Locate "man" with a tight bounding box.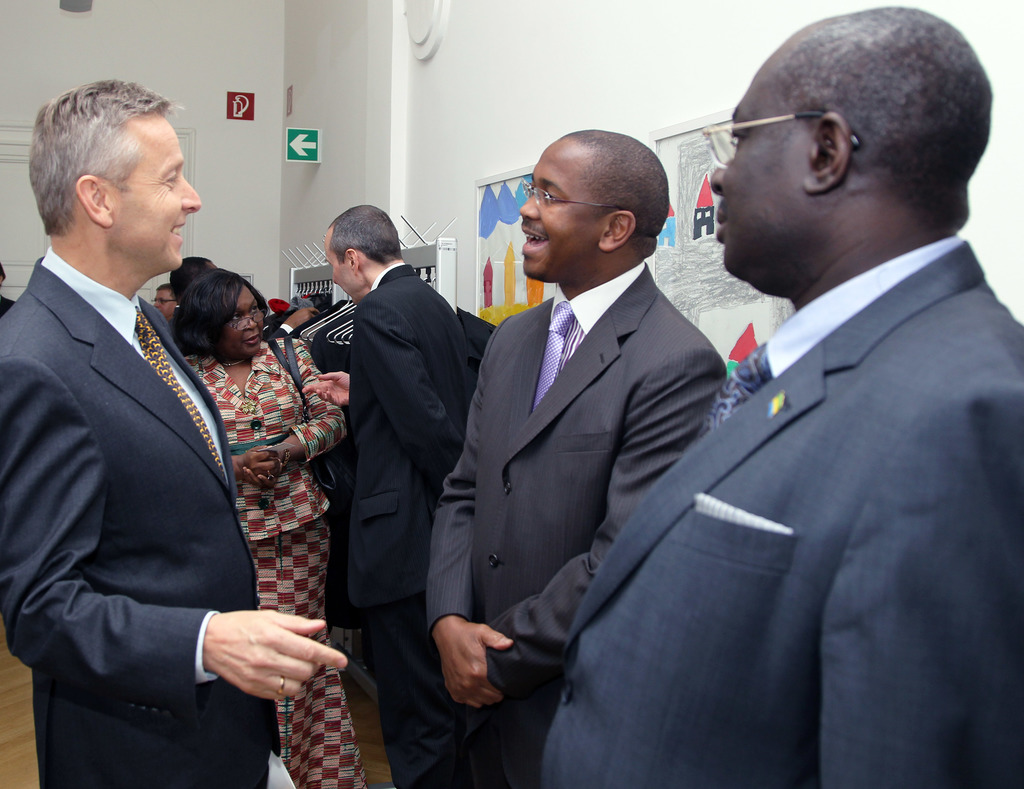
box=[330, 199, 476, 788].
